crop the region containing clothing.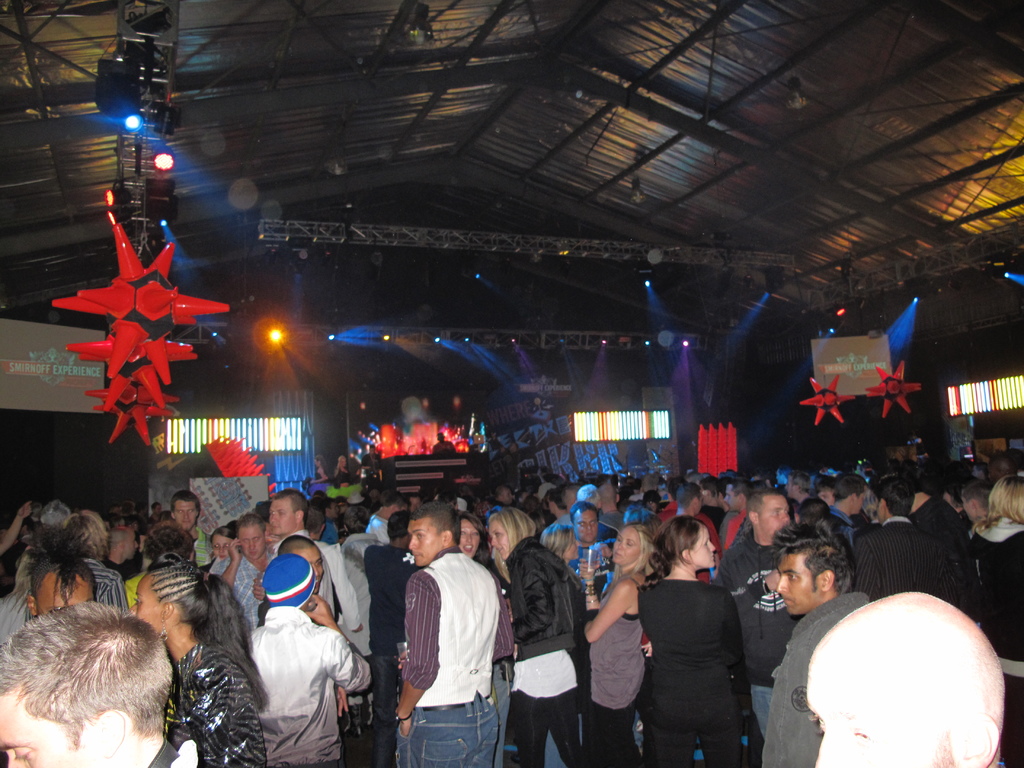
Crop region: BBox(657, 500, 715, 538).
